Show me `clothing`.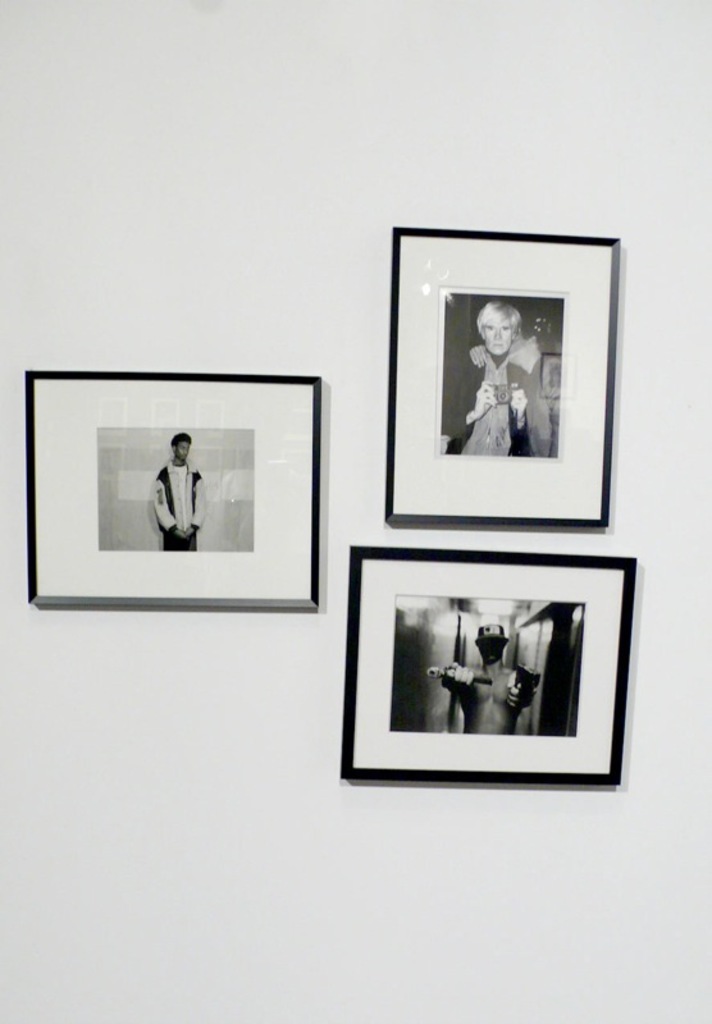
`clothing` is here: (152,458,211,545).
